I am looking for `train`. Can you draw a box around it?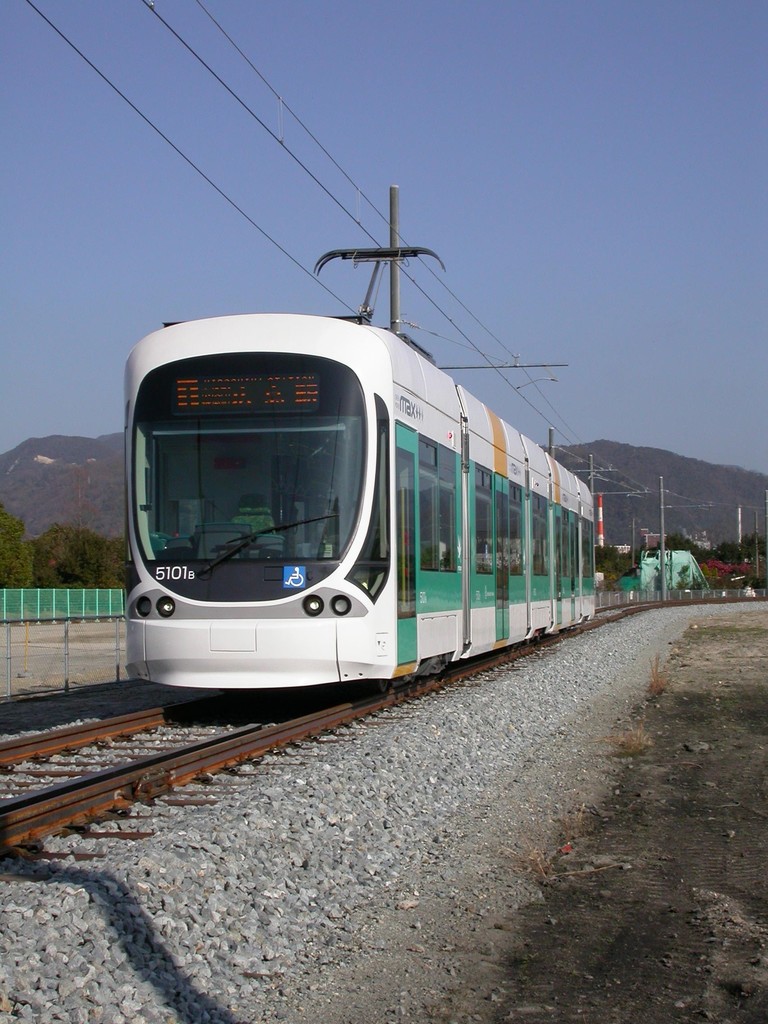
Sure, the bounding box is left=124, top=244, right=596, bottom=687.
